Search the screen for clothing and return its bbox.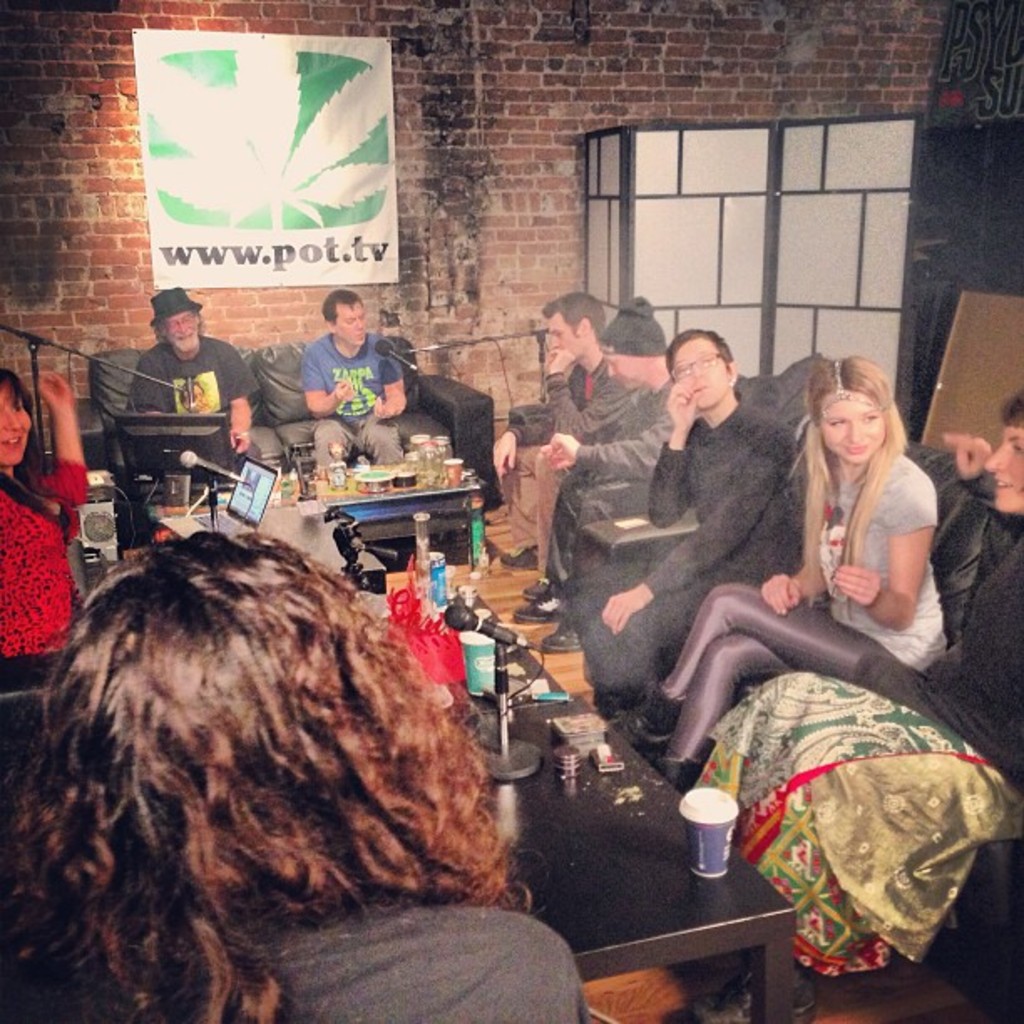
Found: l=591, t=397, r=806, b=716.
